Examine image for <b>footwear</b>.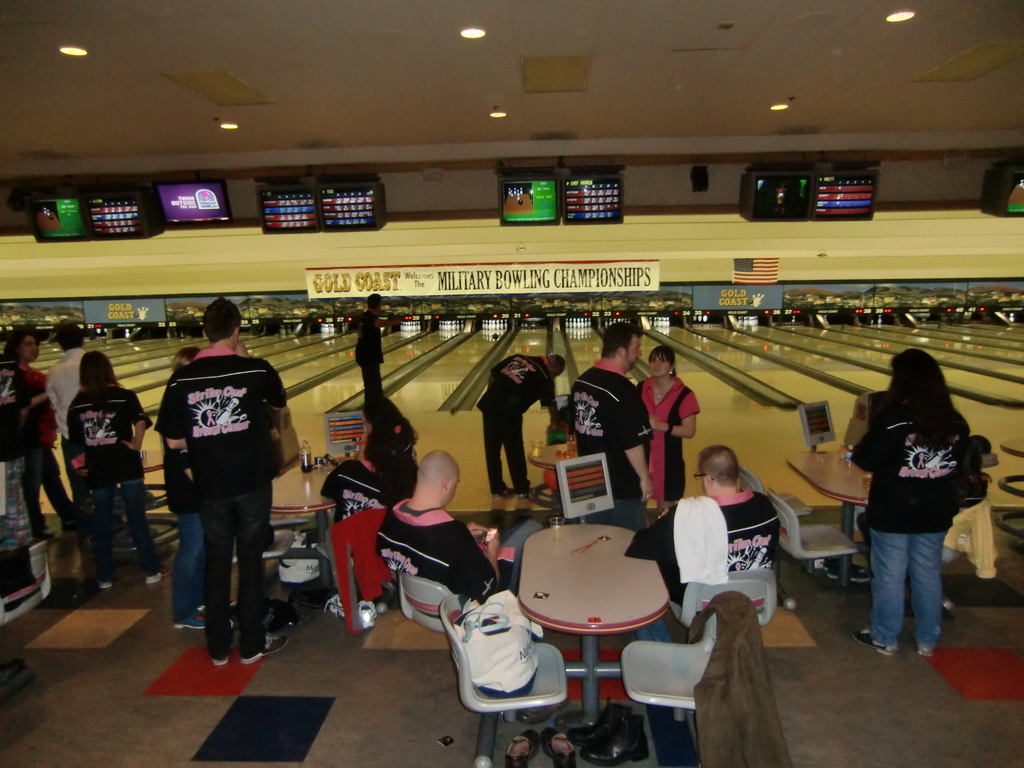
Examination result: x1=241, y1=634, x2=289, y2=662.
